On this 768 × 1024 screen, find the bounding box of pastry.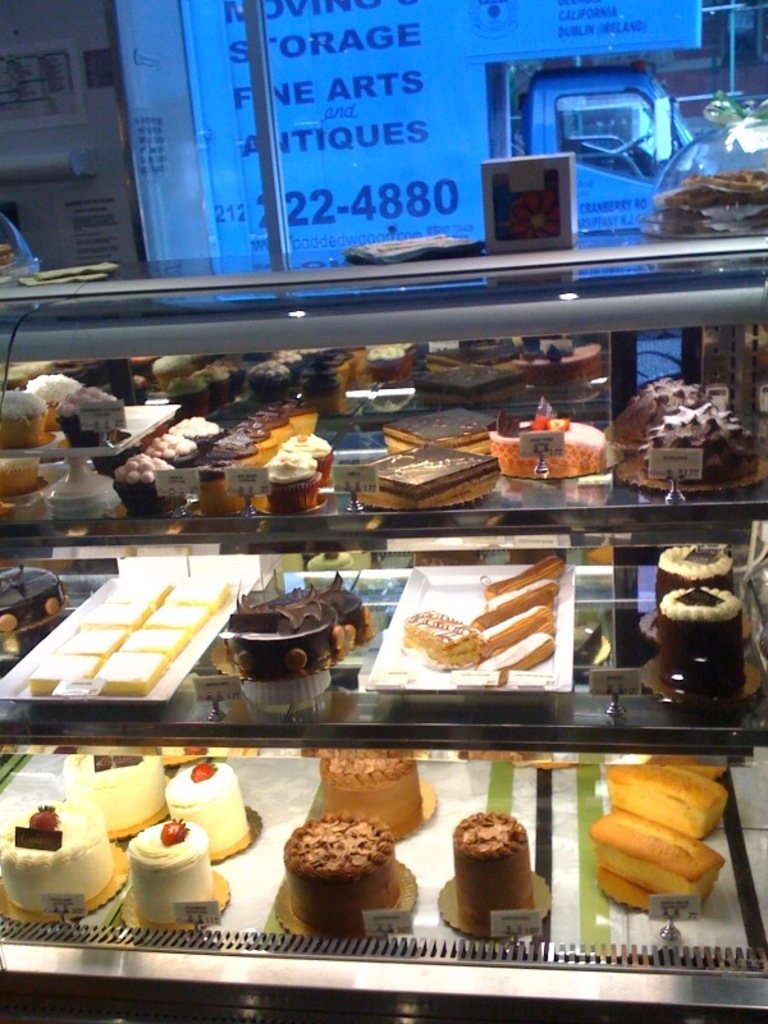
Bounding box: 657/591/737/686.
